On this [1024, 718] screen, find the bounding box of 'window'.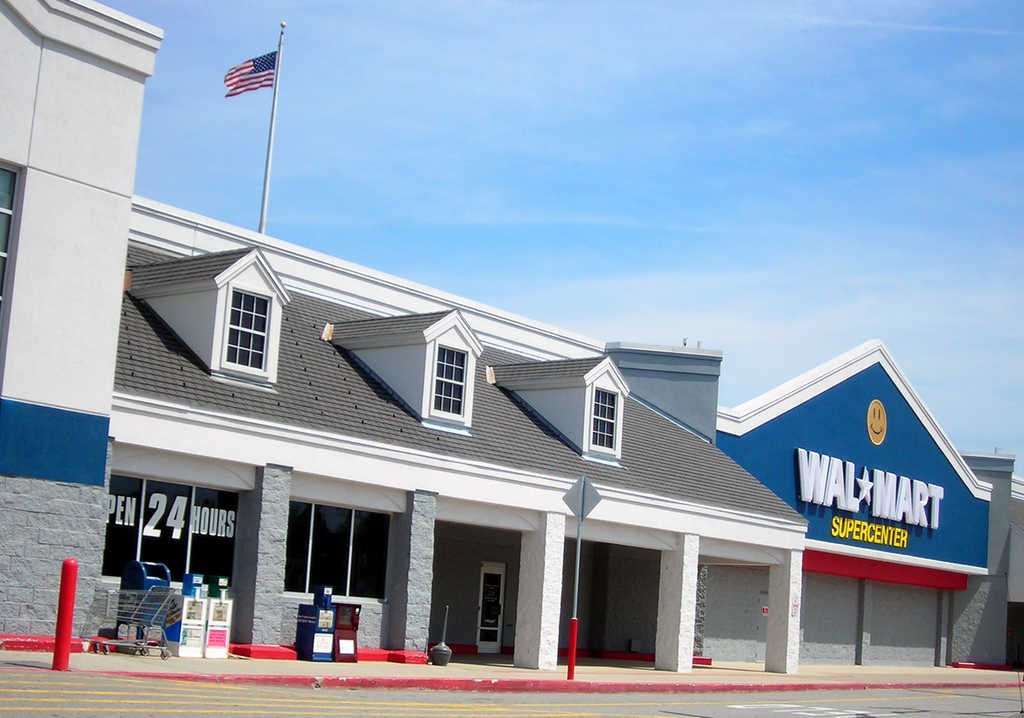
Bounding box: (x1=0, y1=161, x2=22, y2=327).
